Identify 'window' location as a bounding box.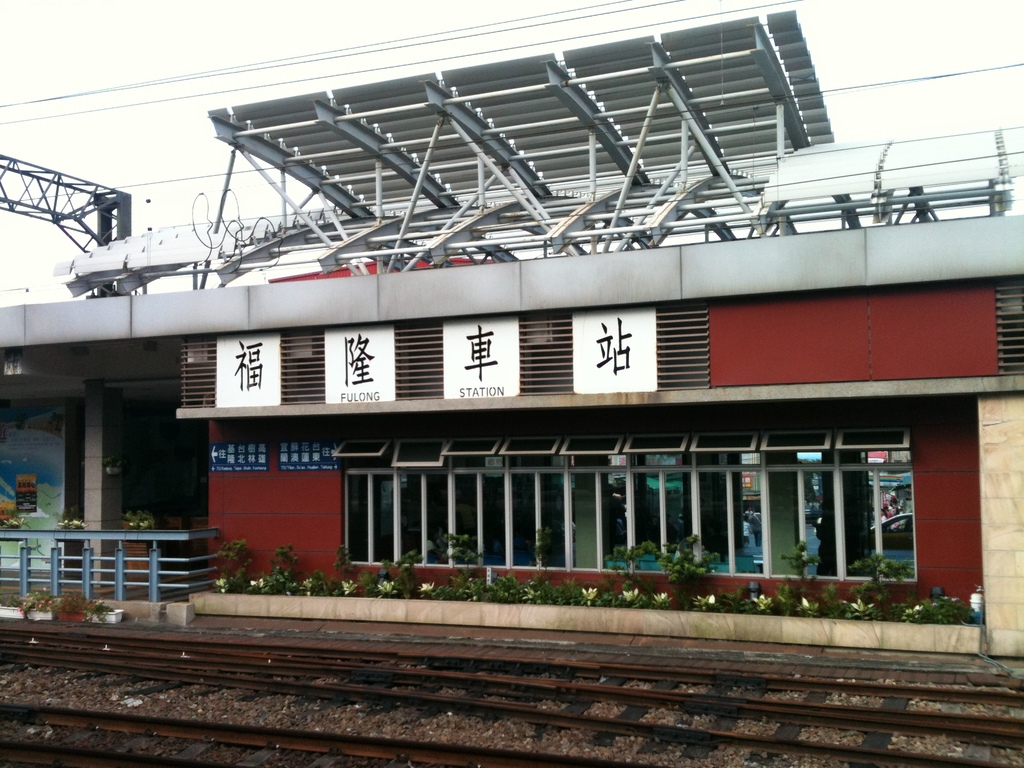
detection(277, 326, 326, 406).
